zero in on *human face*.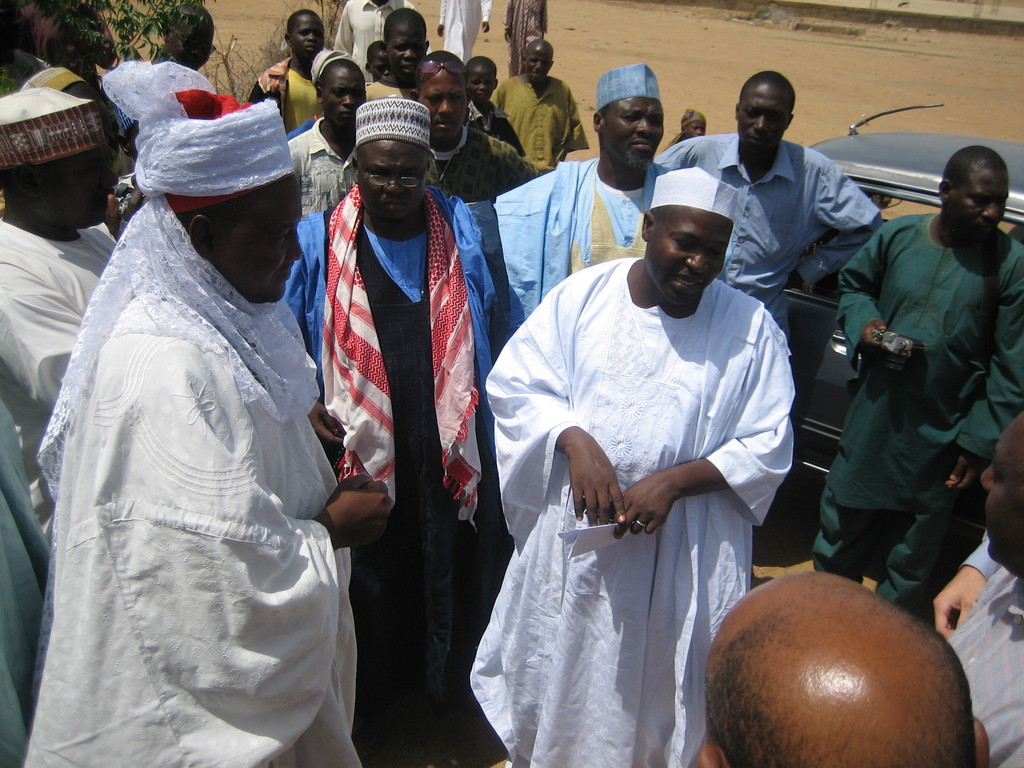
Zeroed in: bbox=(364, 135, 430, 227).
